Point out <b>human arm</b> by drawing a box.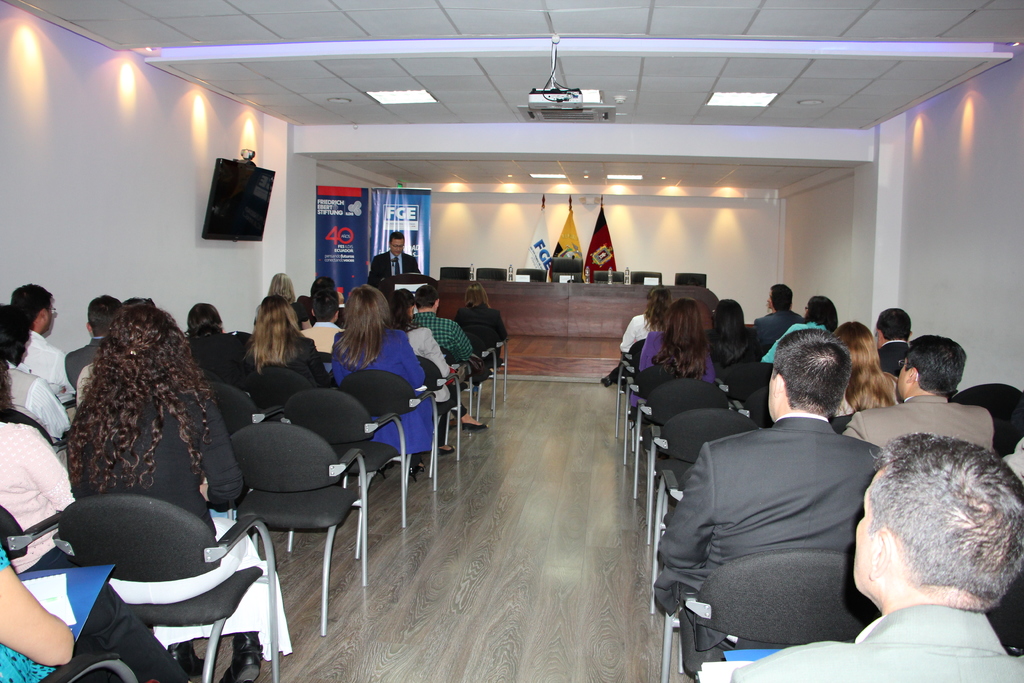
(left=61, top=348, right=82, bottom=390).
